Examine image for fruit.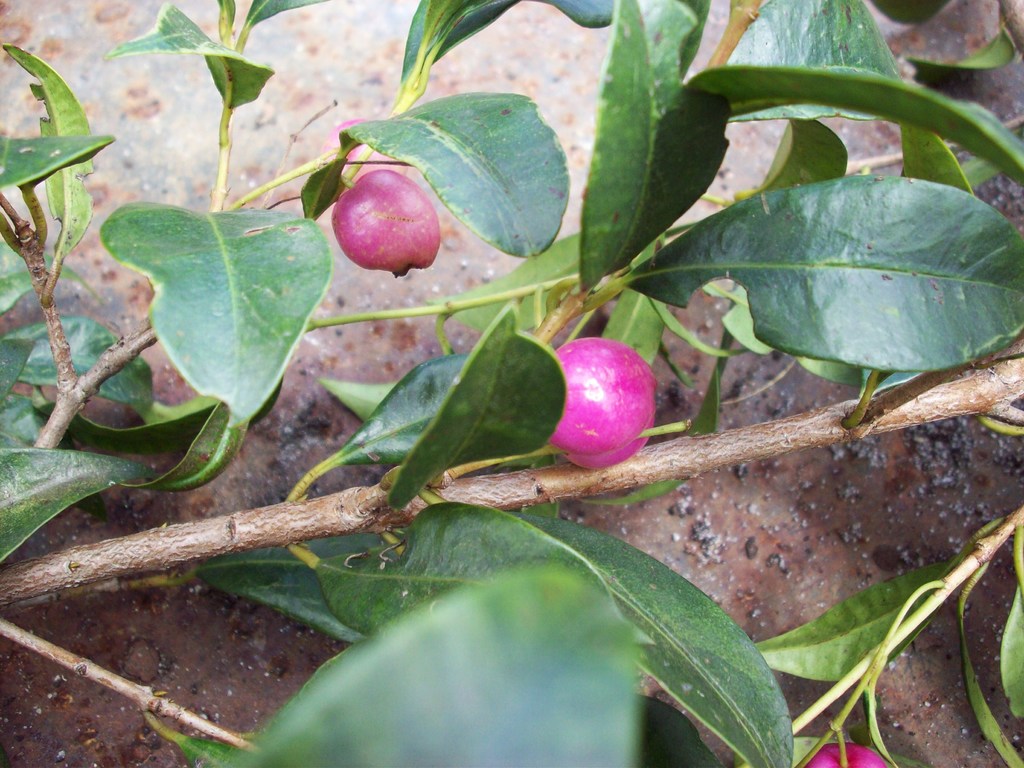
Examination result: bbox(805, 734, 884, 767).
